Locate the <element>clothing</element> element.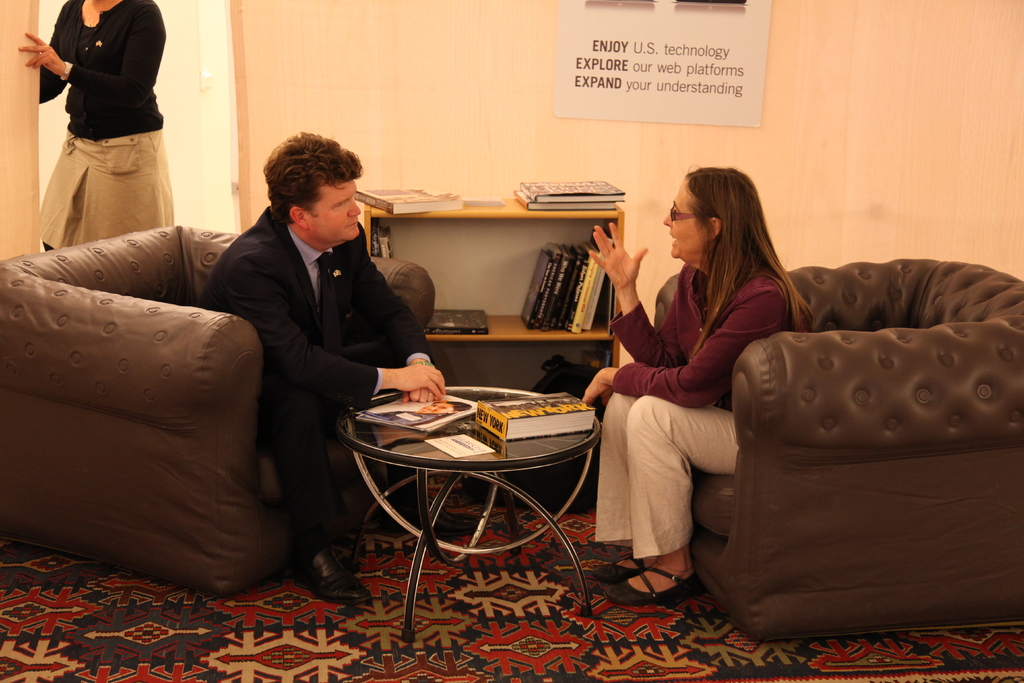
Element bbox: [616, 261, 796, 406].
